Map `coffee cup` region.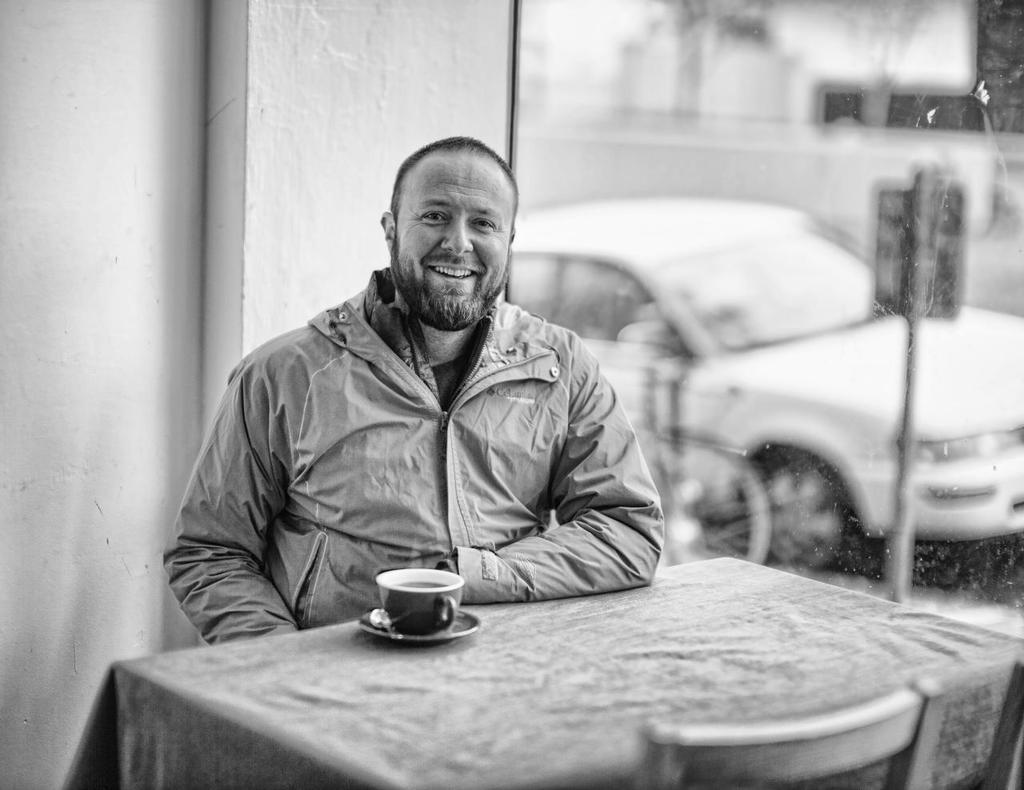
Mapped to locate(376, 566, 465, 636).
